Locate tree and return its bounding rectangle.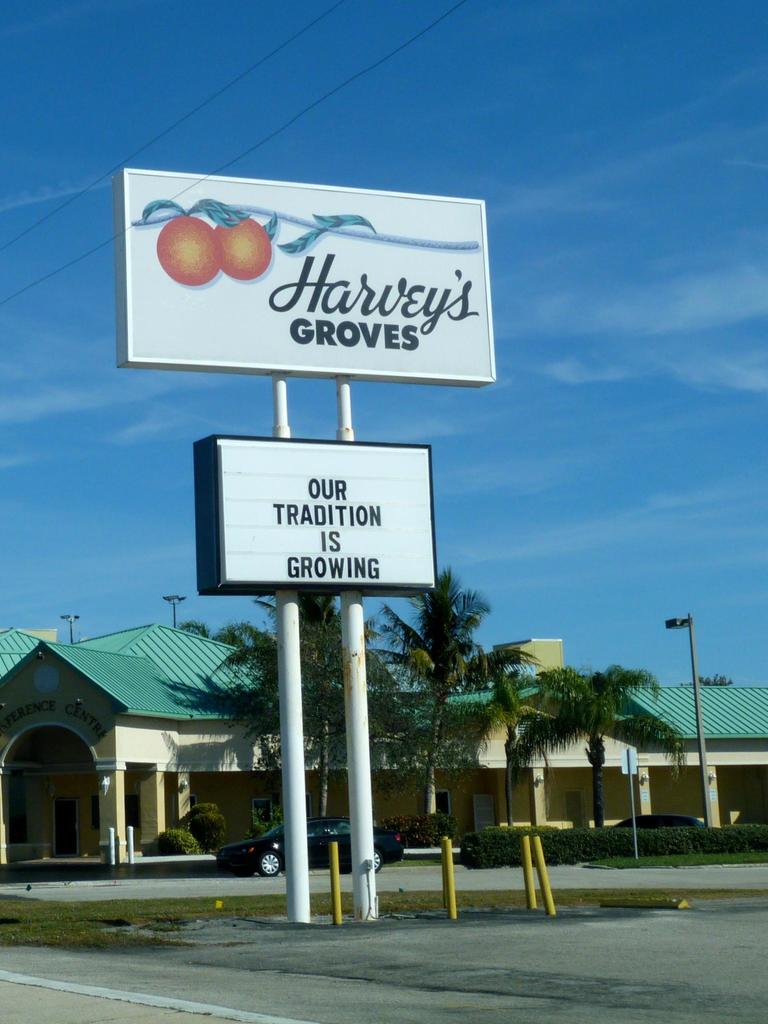
bbox(168, 586, 406, 854).
